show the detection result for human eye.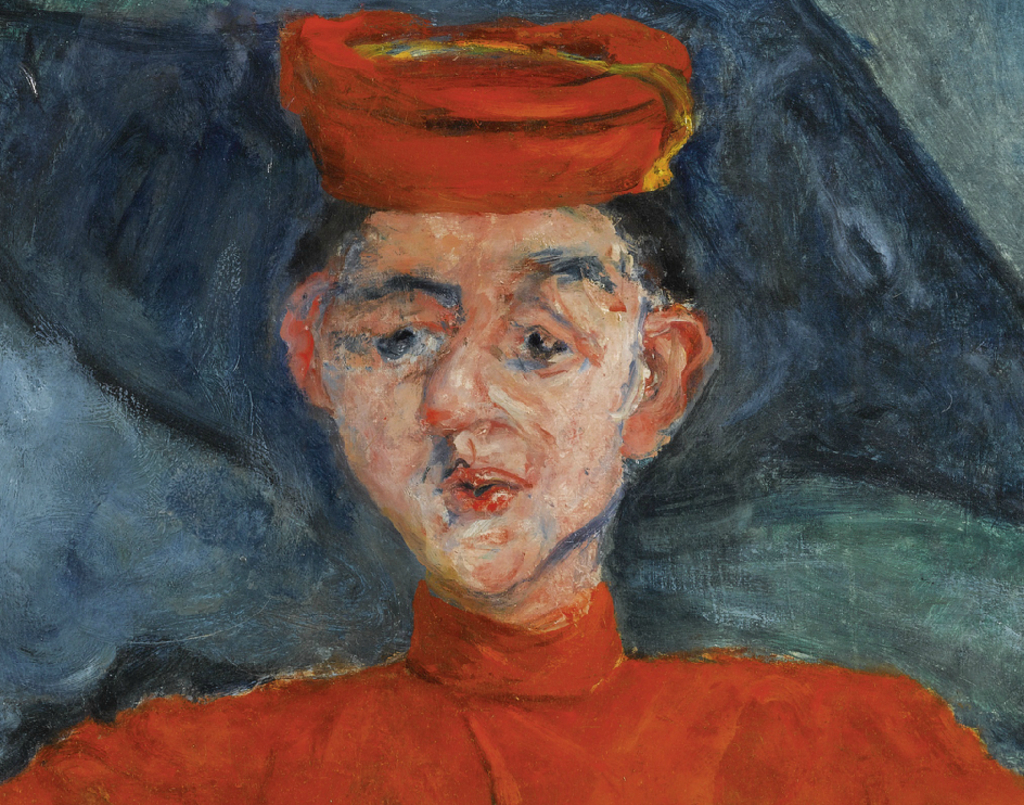
locate(485, 310, 590, 385).
